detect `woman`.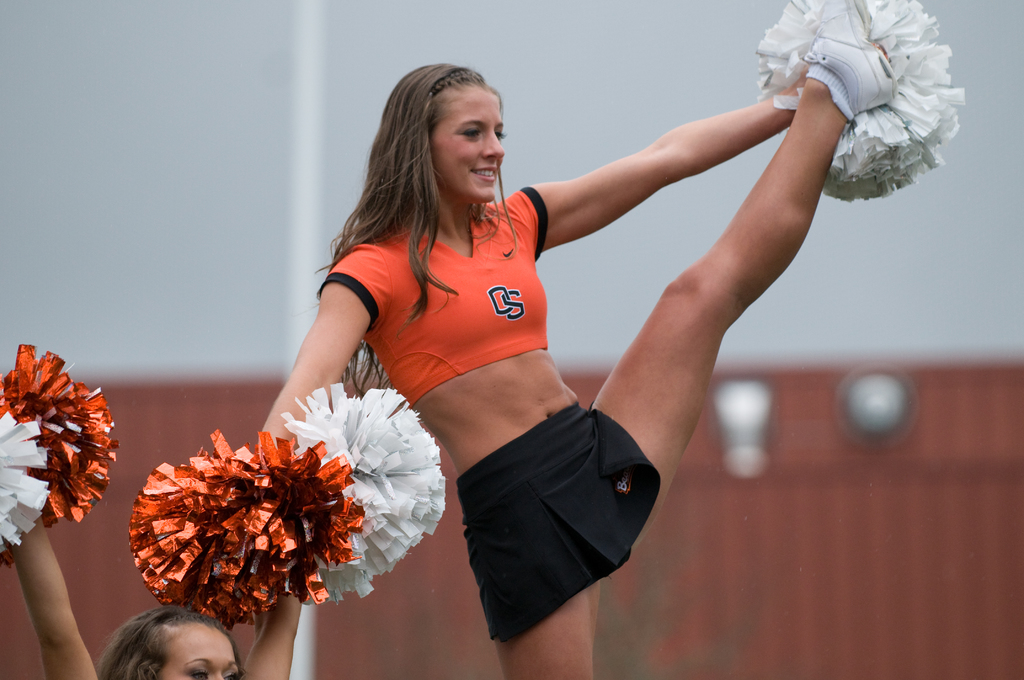
Detected at 0, 469, 309, 679.
